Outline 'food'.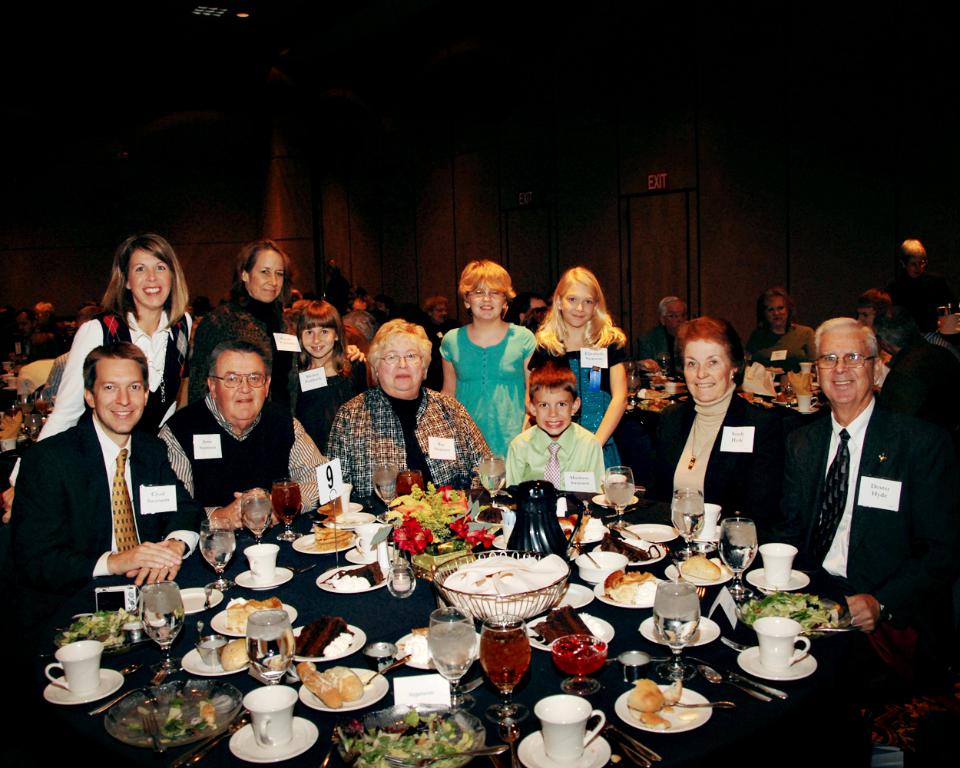
Outline: left=227, top=597, right=283, bottom=633.
